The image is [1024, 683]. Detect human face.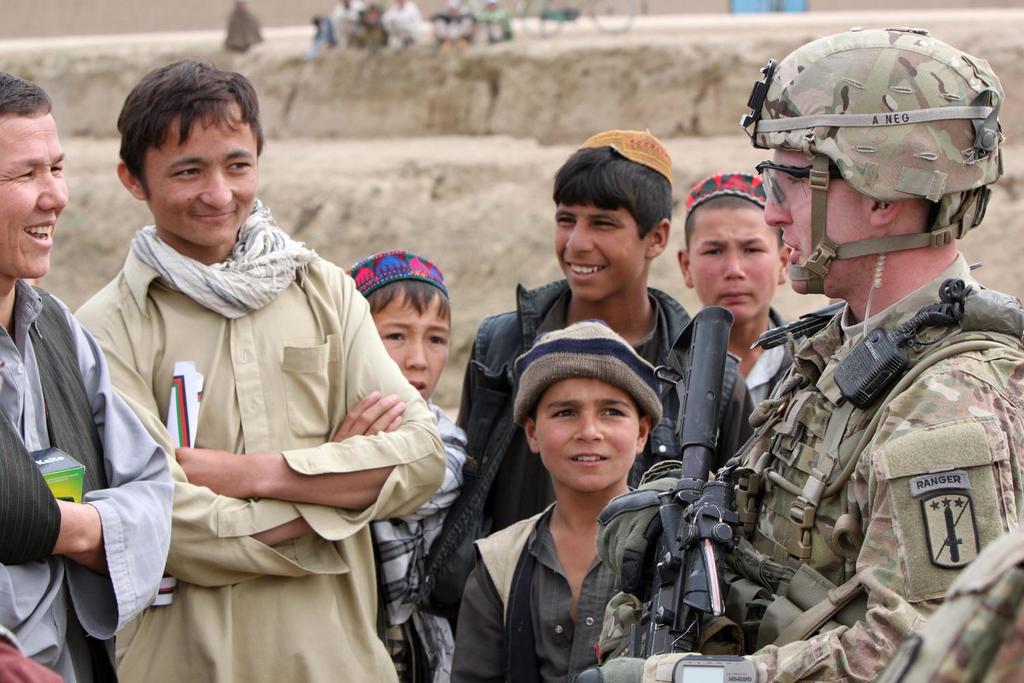
Detection: <region>559, 199, 649, 302</region>.
